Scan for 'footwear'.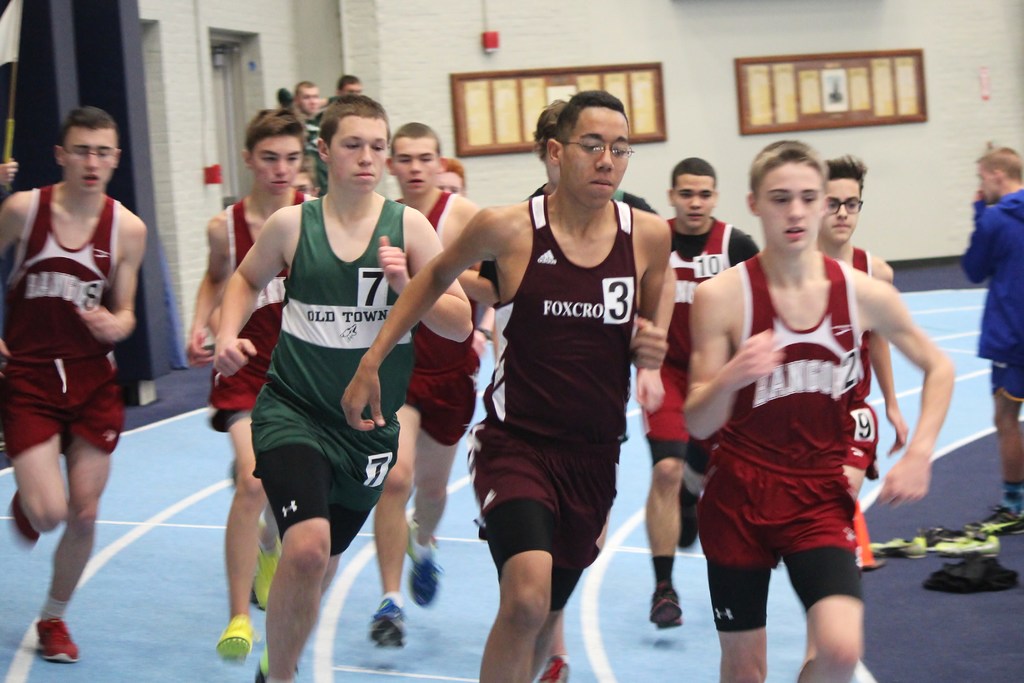
Scan result: 220:609:248:667.
